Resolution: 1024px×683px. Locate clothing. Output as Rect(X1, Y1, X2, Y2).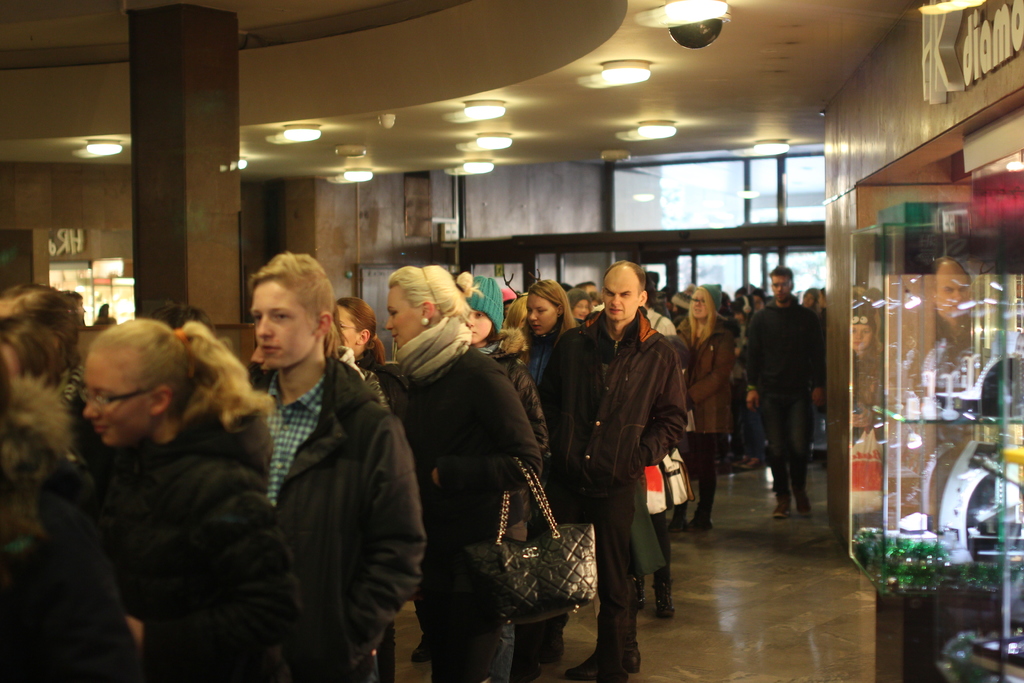
Rect(568, 273, 700, 639).
